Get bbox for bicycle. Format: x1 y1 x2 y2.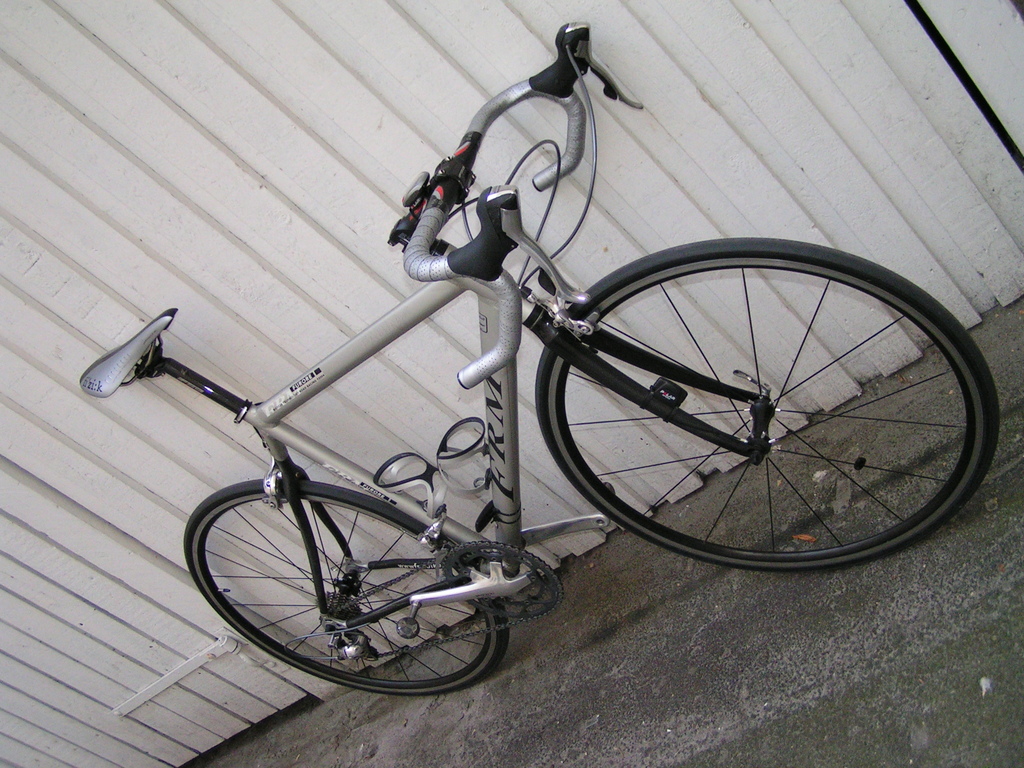
79 14 1004 696.
